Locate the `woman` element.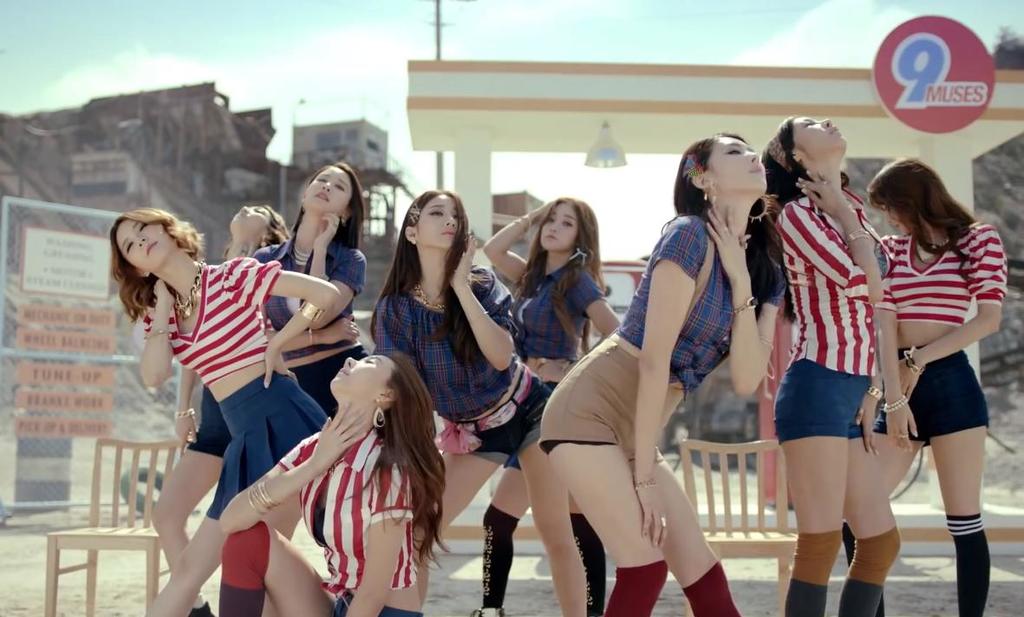
Element bbox: l=765, t=118, r=909, b=616.
